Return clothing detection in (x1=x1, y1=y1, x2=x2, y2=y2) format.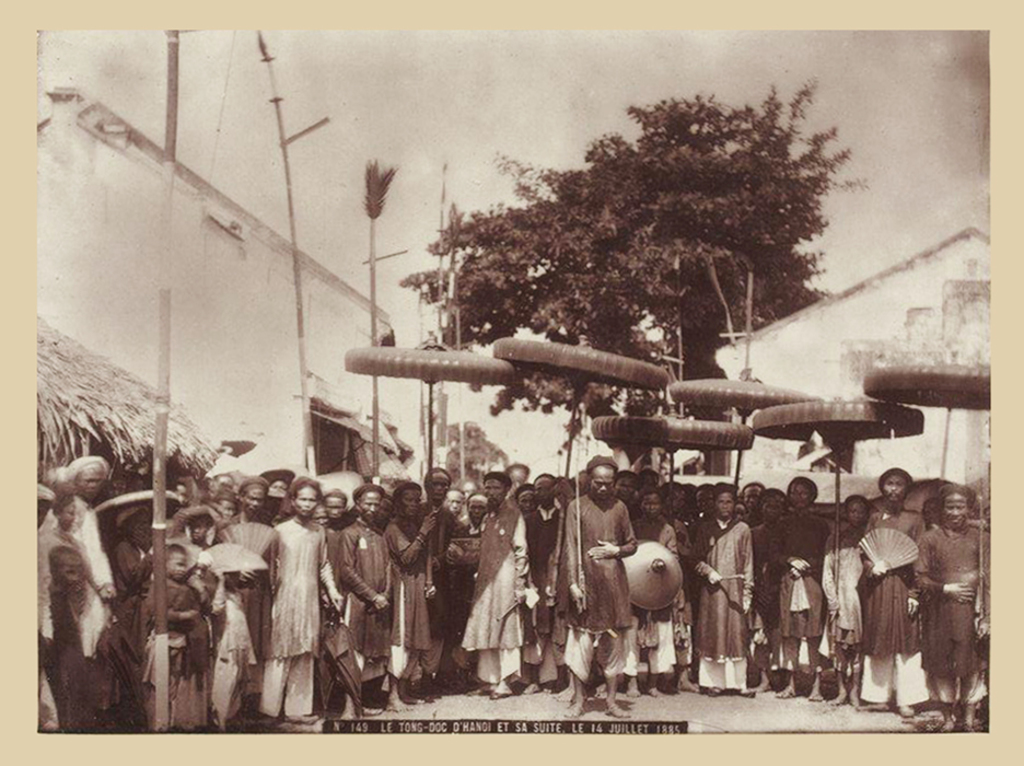
(x1=34, y1=523, x2=91, y2=724).
